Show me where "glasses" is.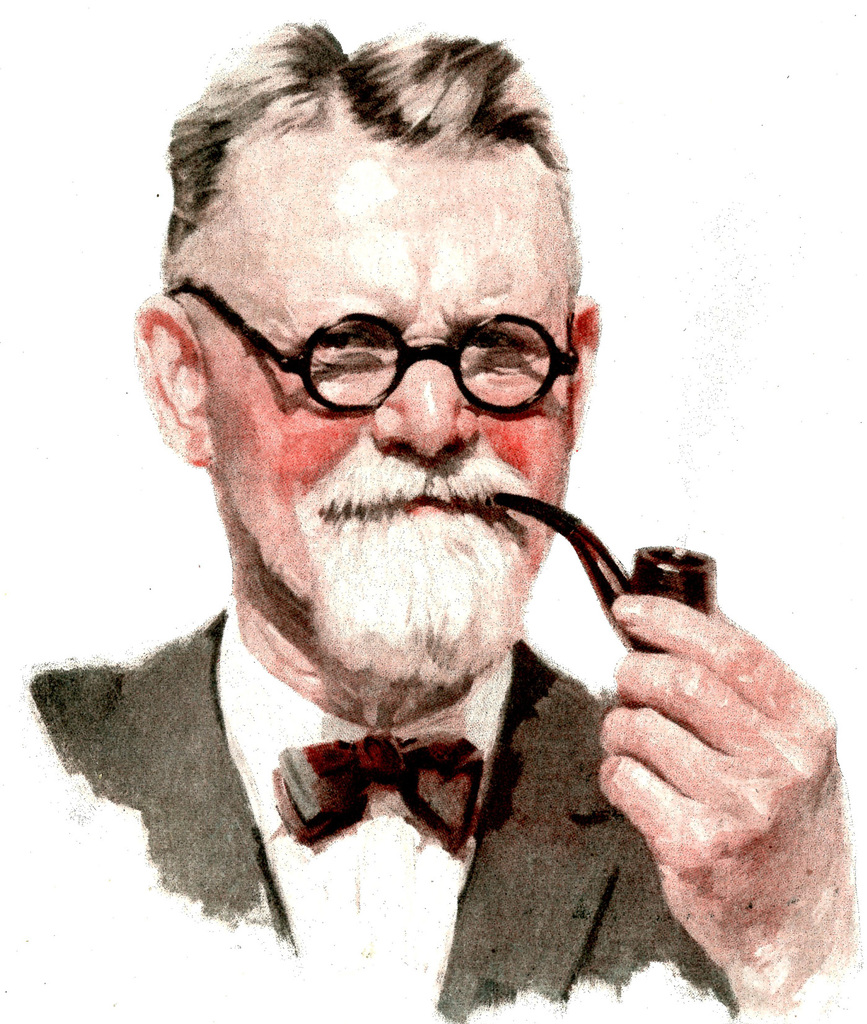
"glasses" is at (164, 278, 579, 417).
